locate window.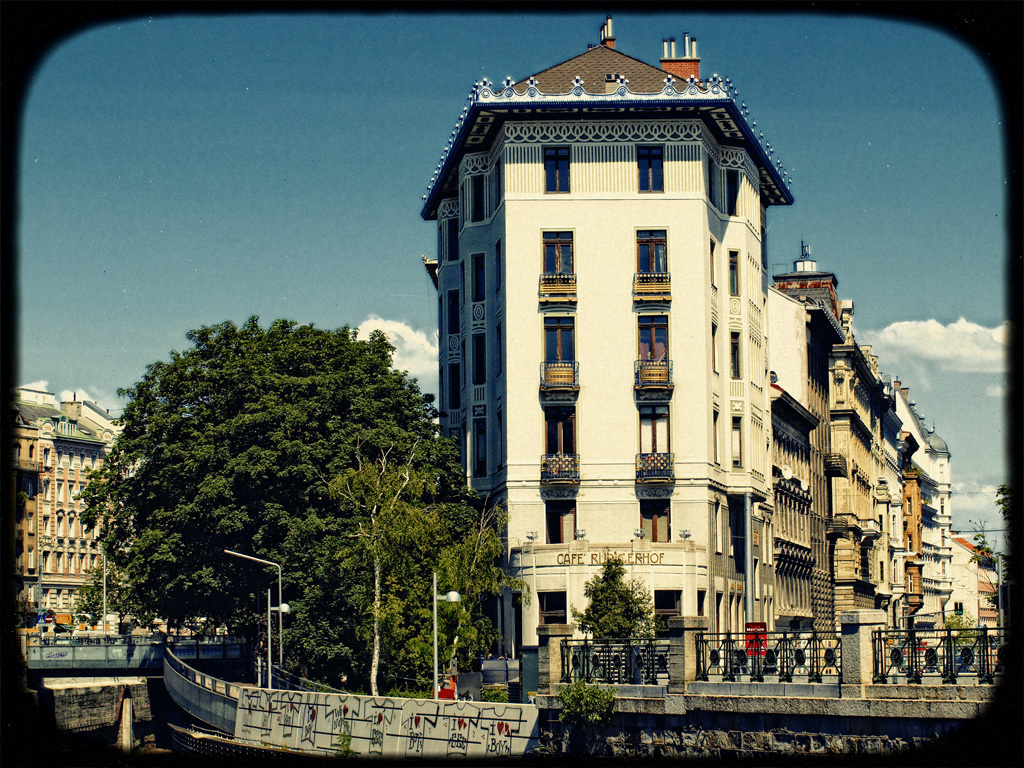
Bounding box: locate(623, 224, 678, 313).
